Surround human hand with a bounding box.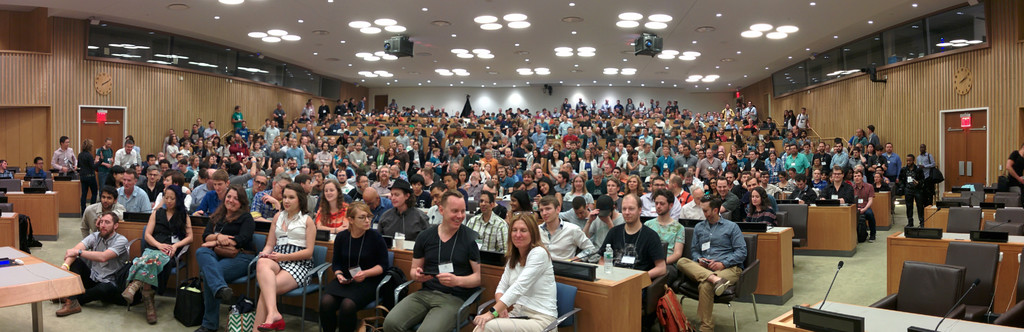
bbox=[260, 194, 278, 207].
